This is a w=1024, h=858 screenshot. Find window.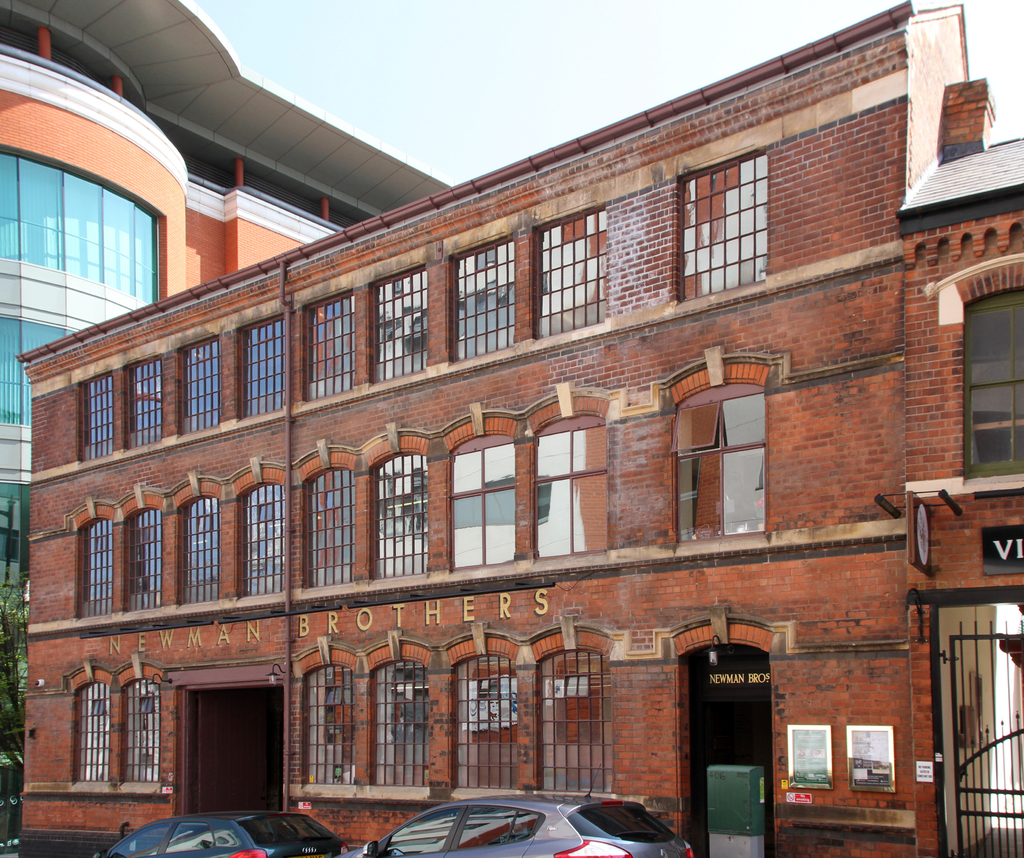
Bounding box: BBox(364, 448, 430, 578).
